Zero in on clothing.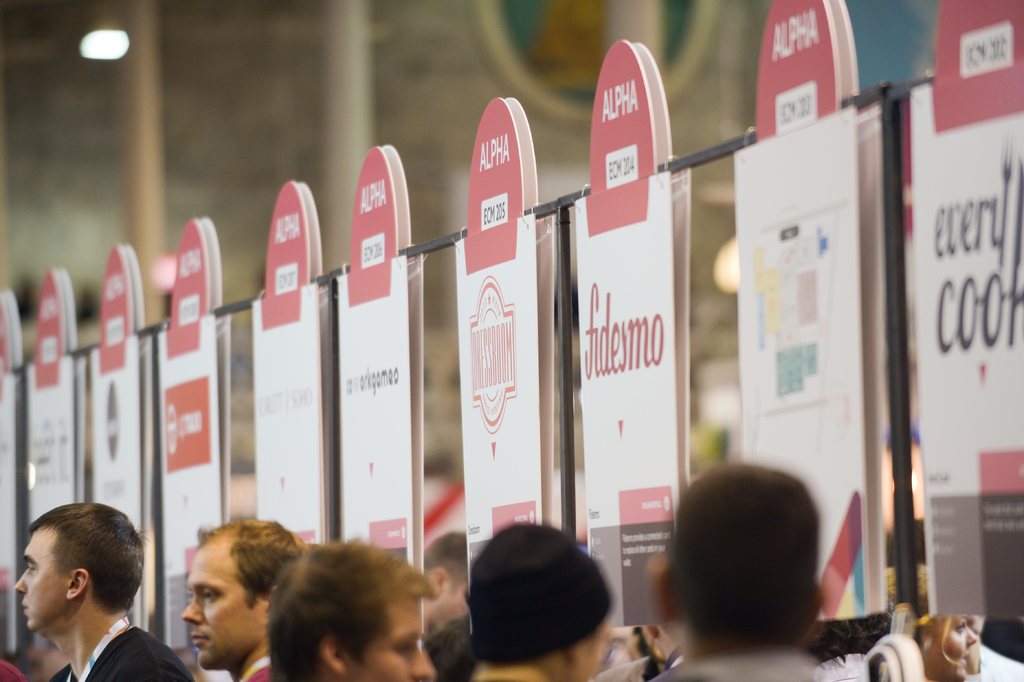
Zeroed in: l=47, t=628, r=195, b=681.
